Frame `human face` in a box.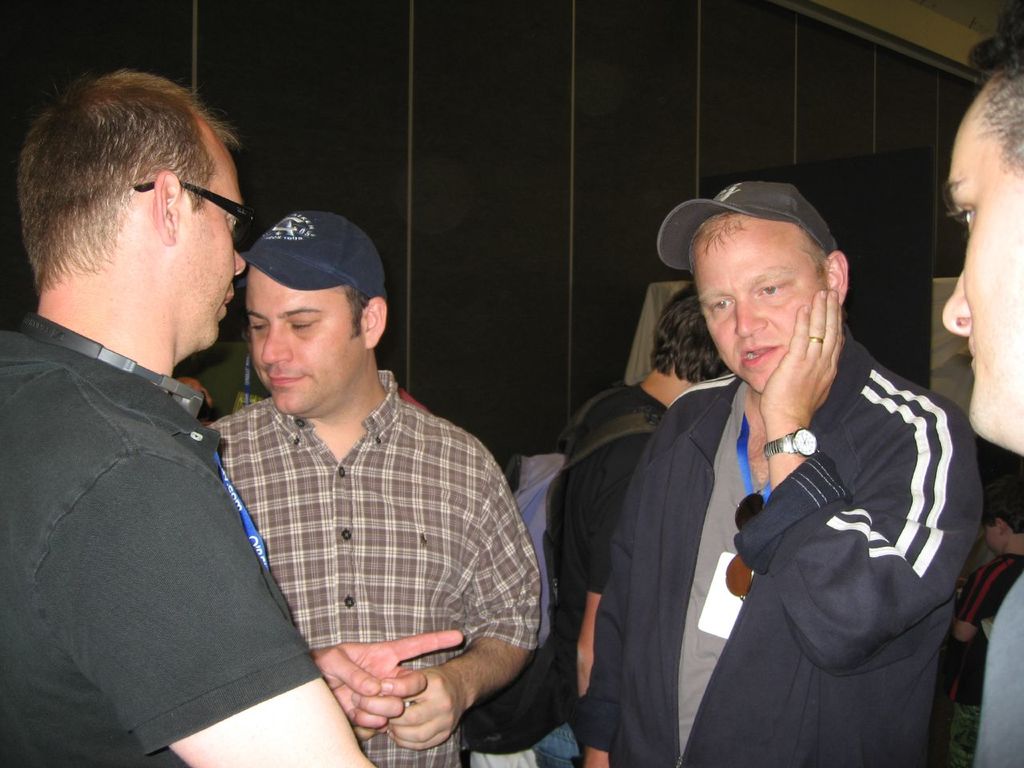
box=[938, 109, 1023, 439].
